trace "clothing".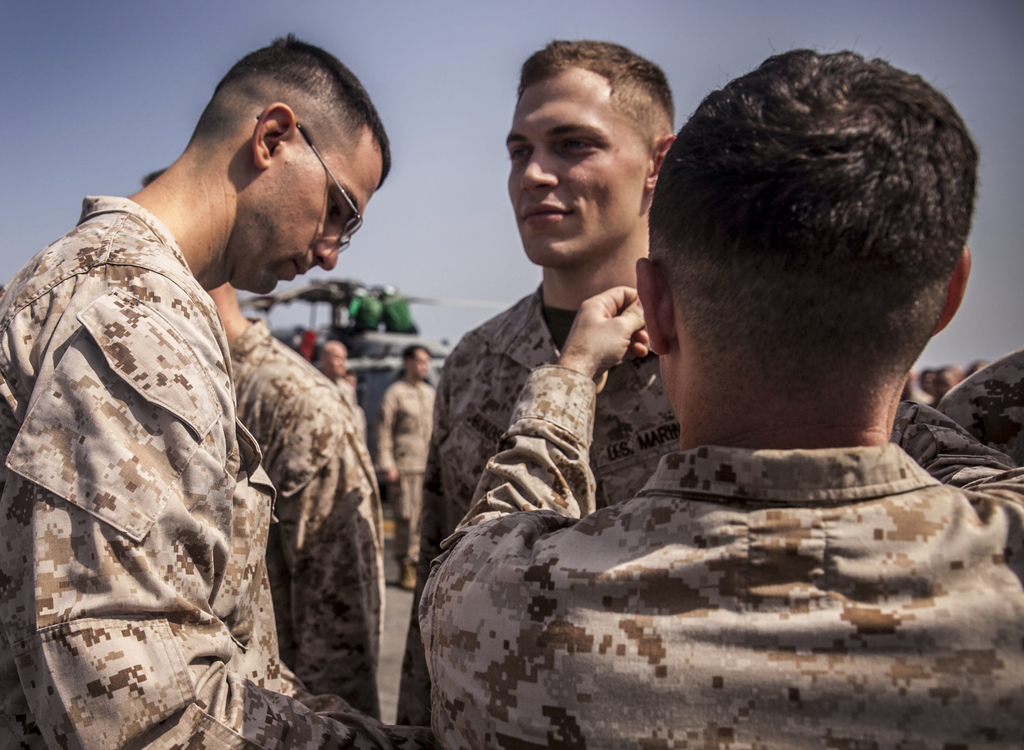
Traced to 331 372 369 429.
